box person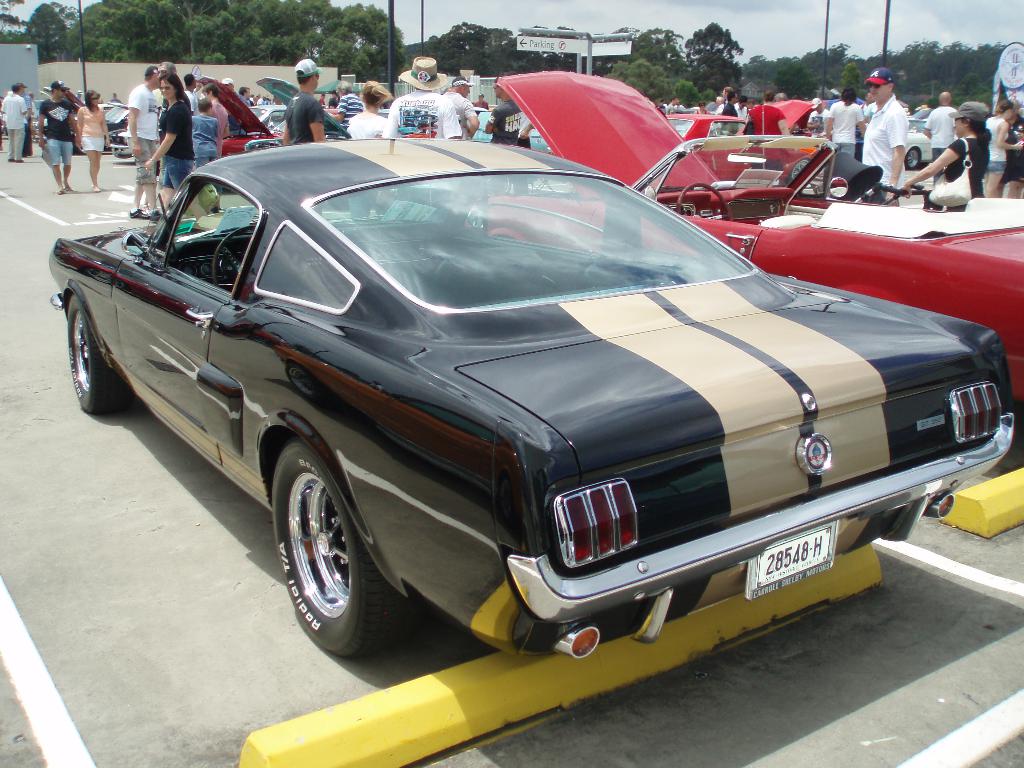
Rect(863, 61, 906, 203)
